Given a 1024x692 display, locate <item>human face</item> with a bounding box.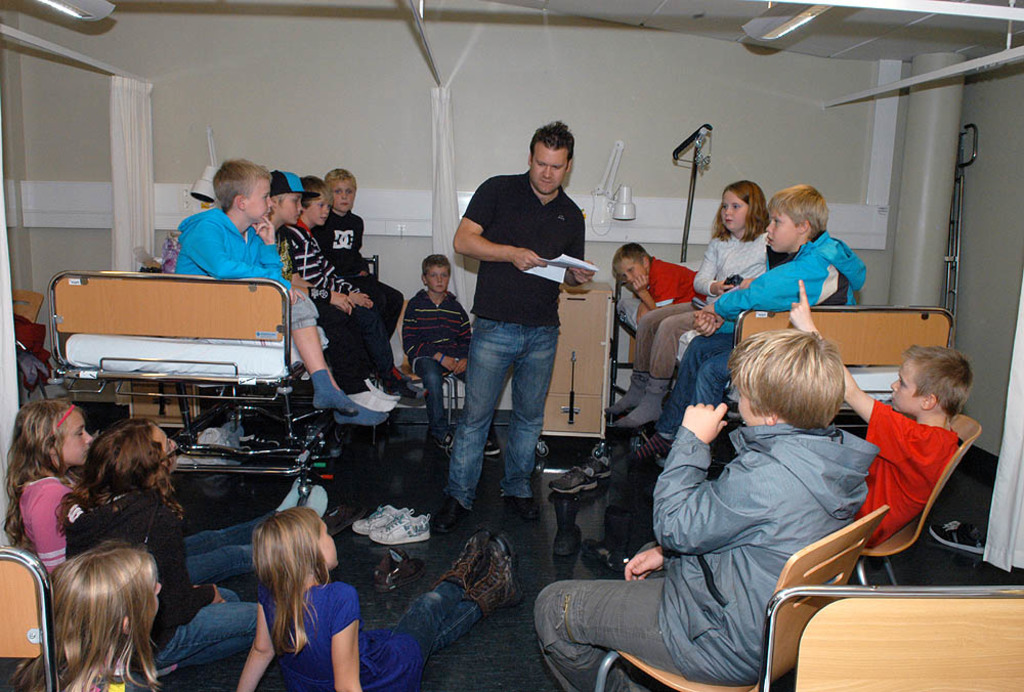
Located: 887:356:923:409.
